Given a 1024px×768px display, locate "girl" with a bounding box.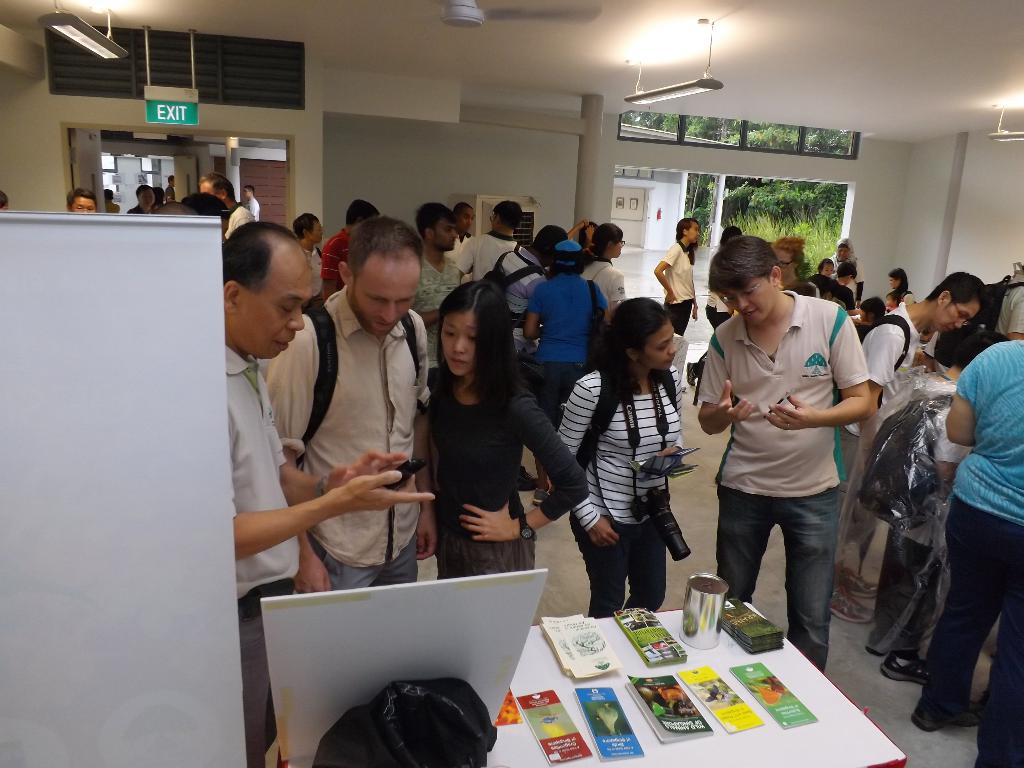
Located: (left=885, top=265, right=915, bottom=307).
